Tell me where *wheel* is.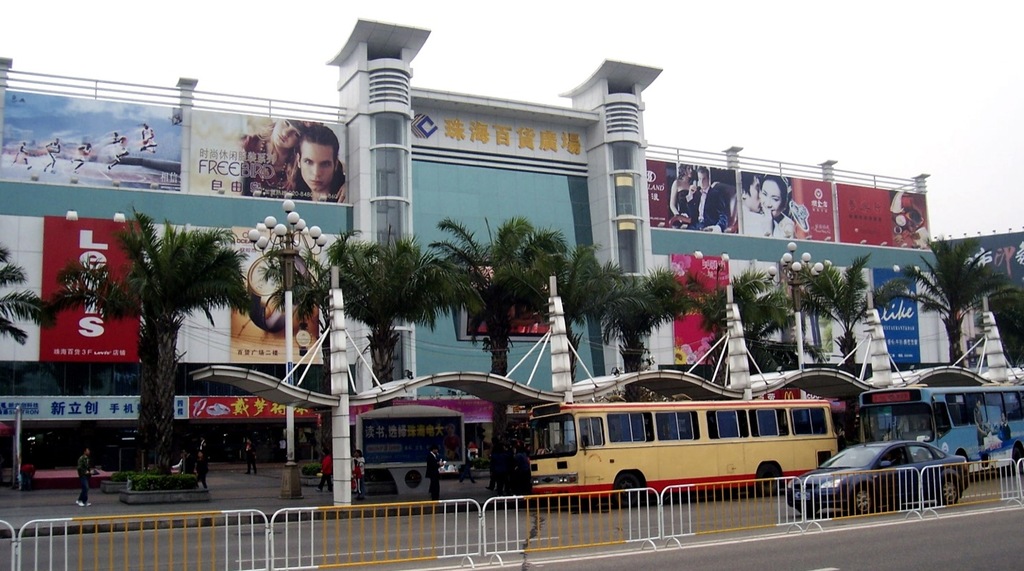
*wheel* is at crop(937, 480, 958, 509).
